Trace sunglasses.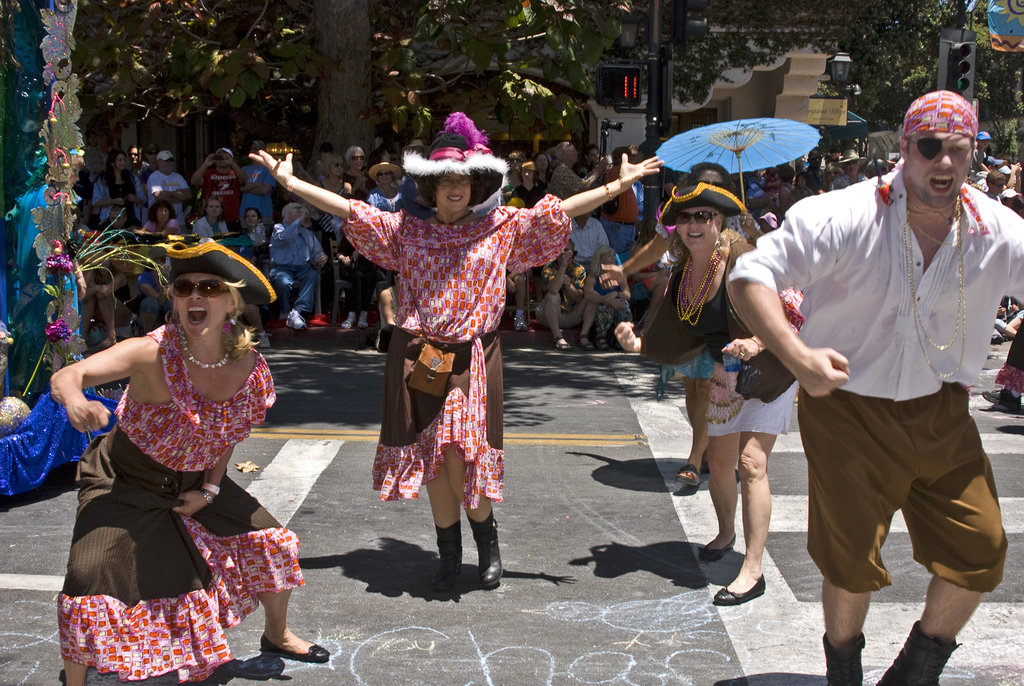
Traced to select_region(170, 280, 234, 300).
